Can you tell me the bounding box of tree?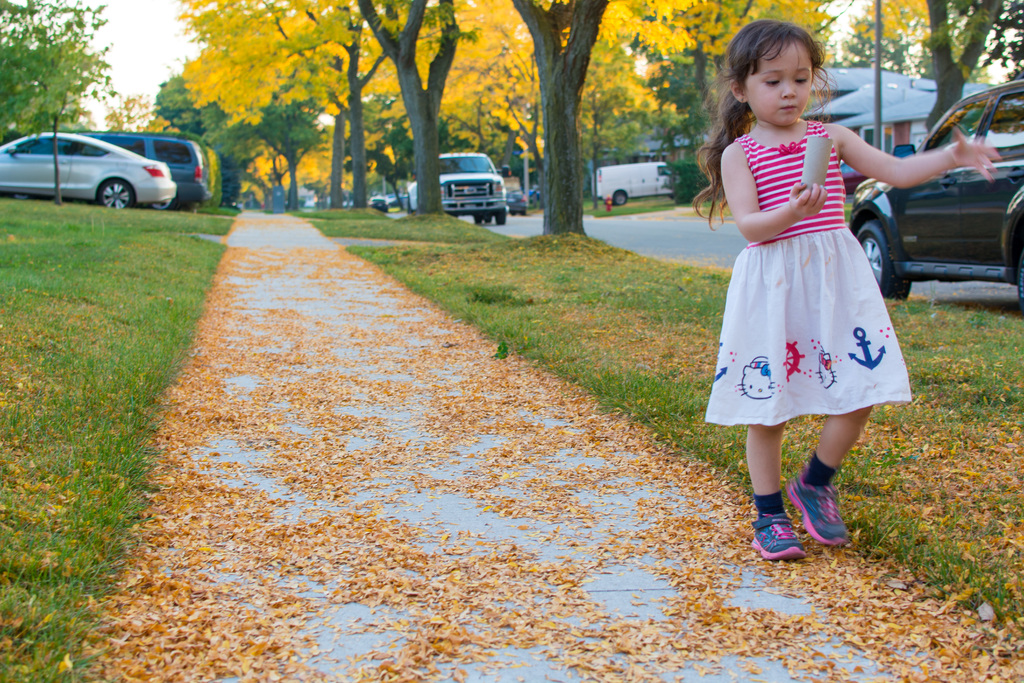
box(127, 64, 263, 205).
